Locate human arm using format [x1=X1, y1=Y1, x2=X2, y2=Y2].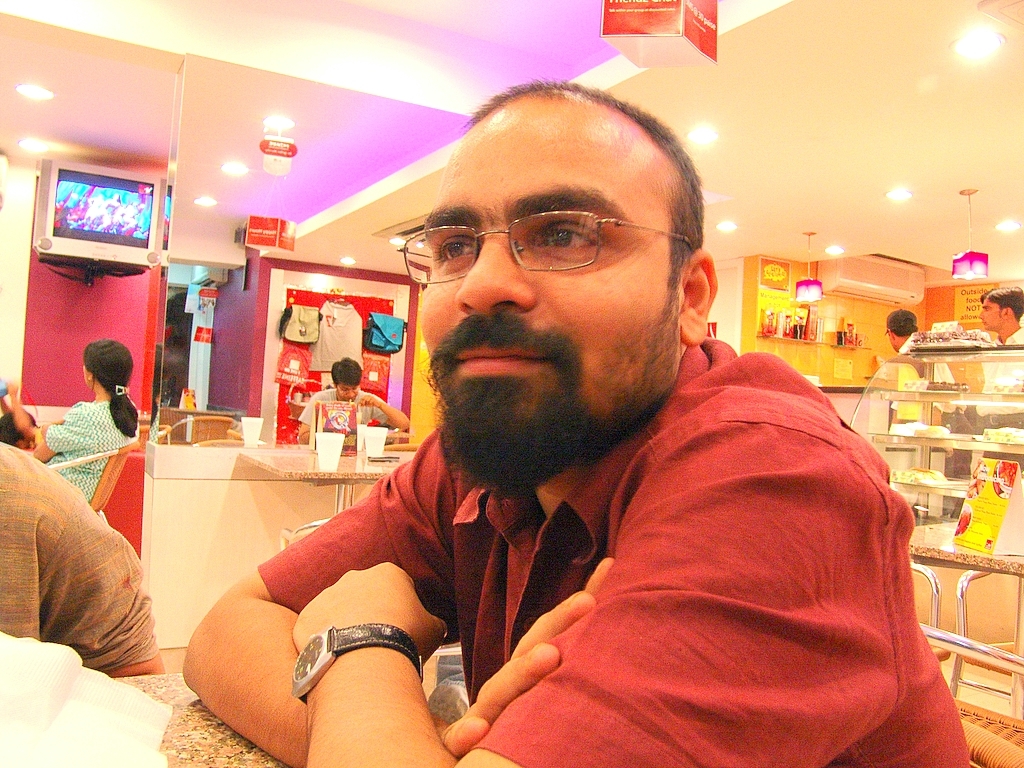
[x1=25, y1=402, x2=85, y2=467].
